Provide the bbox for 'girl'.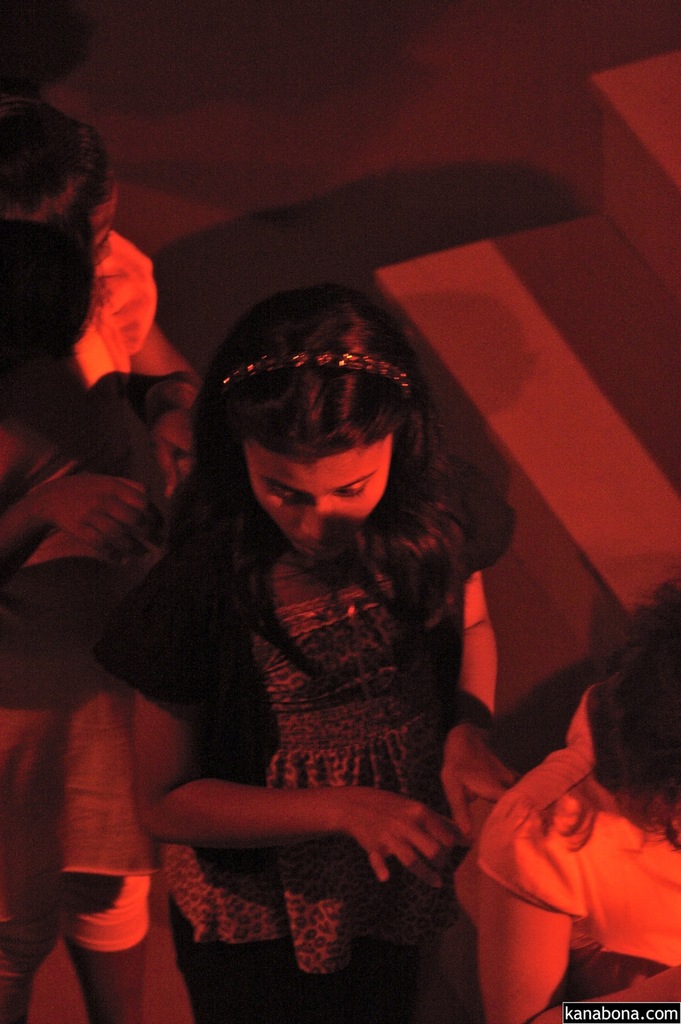
x1=455, y1=577, x2=680, y2=1023.
